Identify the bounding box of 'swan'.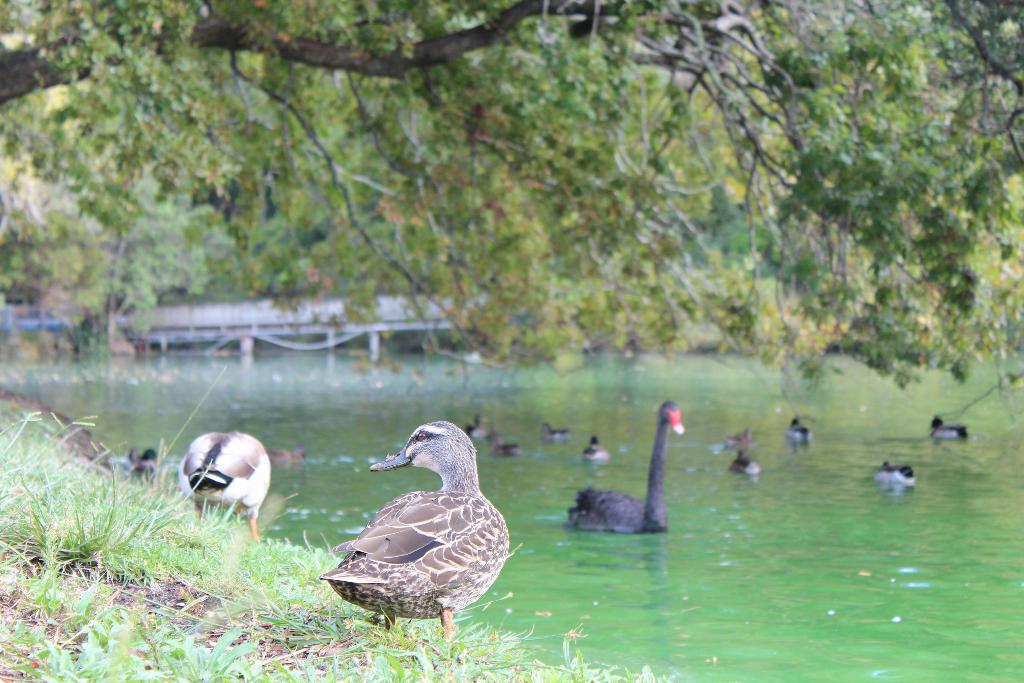
left=270, top=445, right=308, bottom=470.
